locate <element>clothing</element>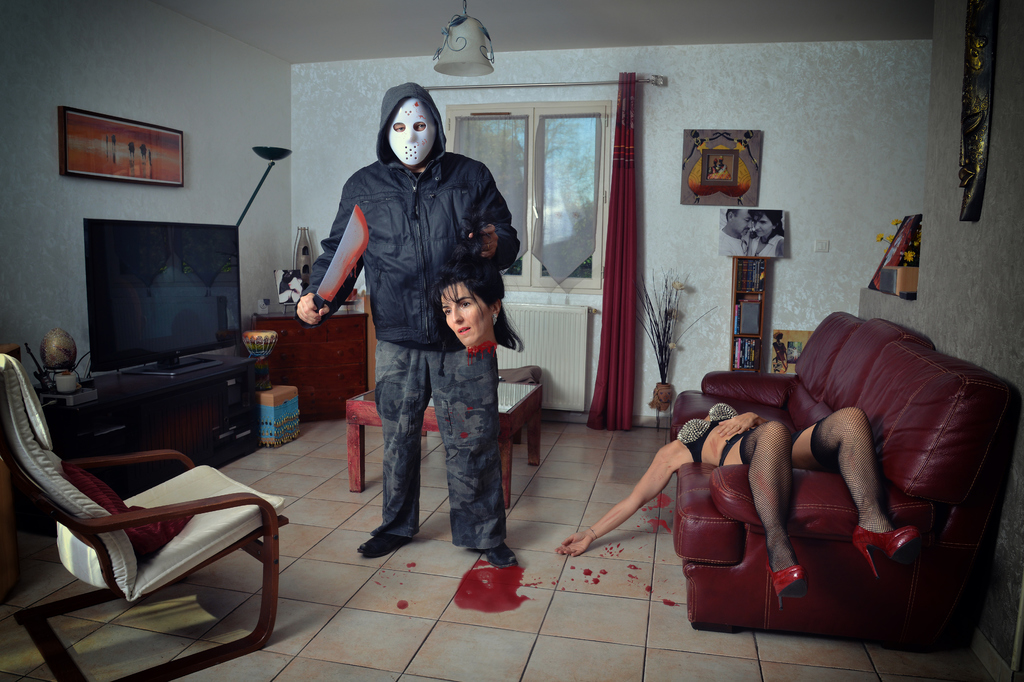
l=309, t=59, r=517, b=546
